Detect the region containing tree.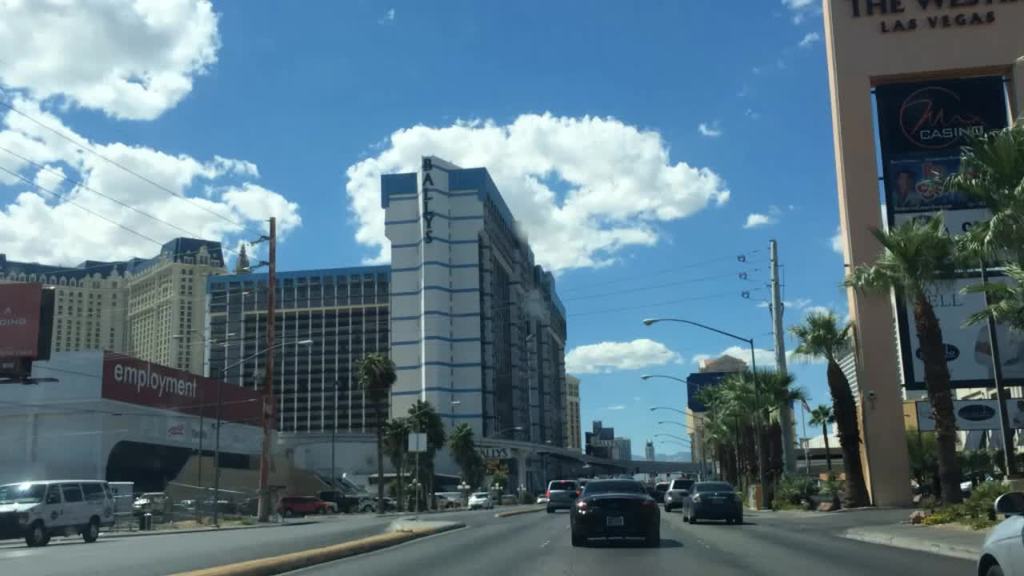
left=361, top=347, right=403, bottom=518.
